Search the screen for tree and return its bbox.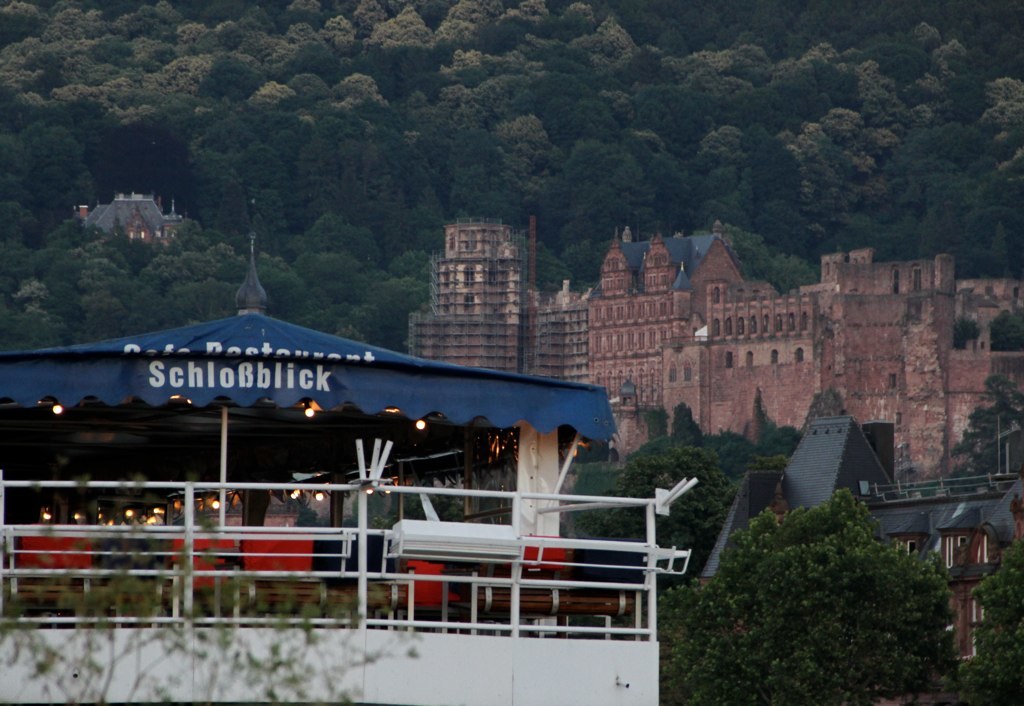
Found: box(232, 71, 297, 132).
